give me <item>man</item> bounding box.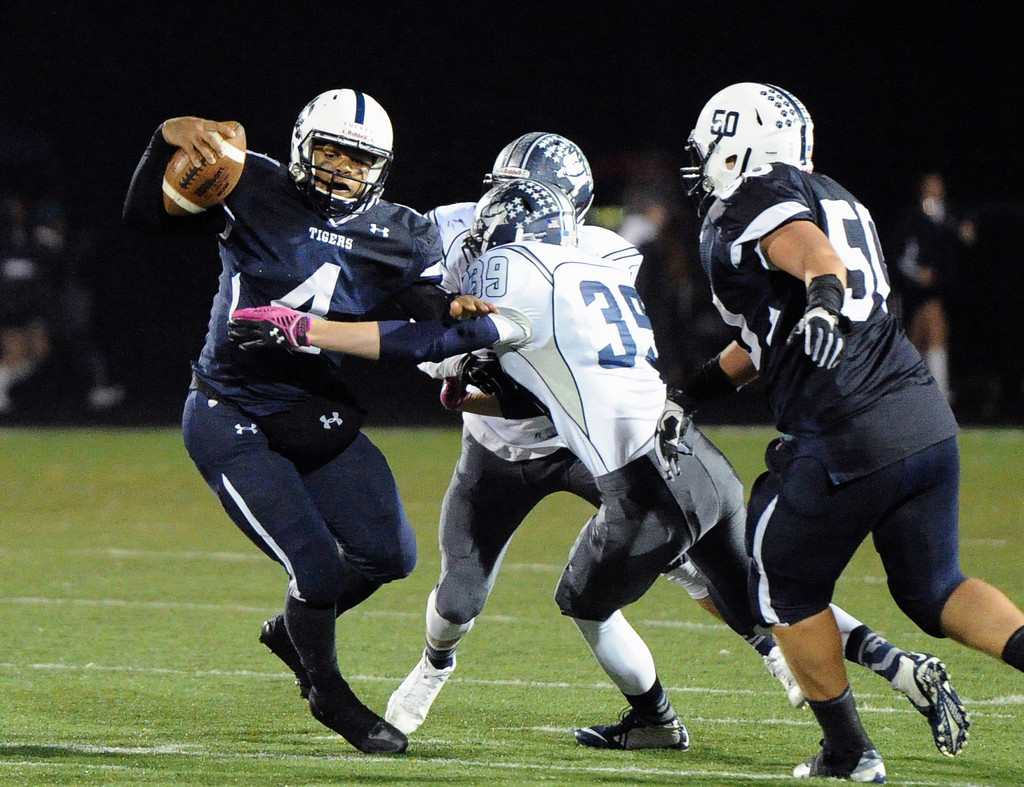
BBox(374, 122, 810, 731).
